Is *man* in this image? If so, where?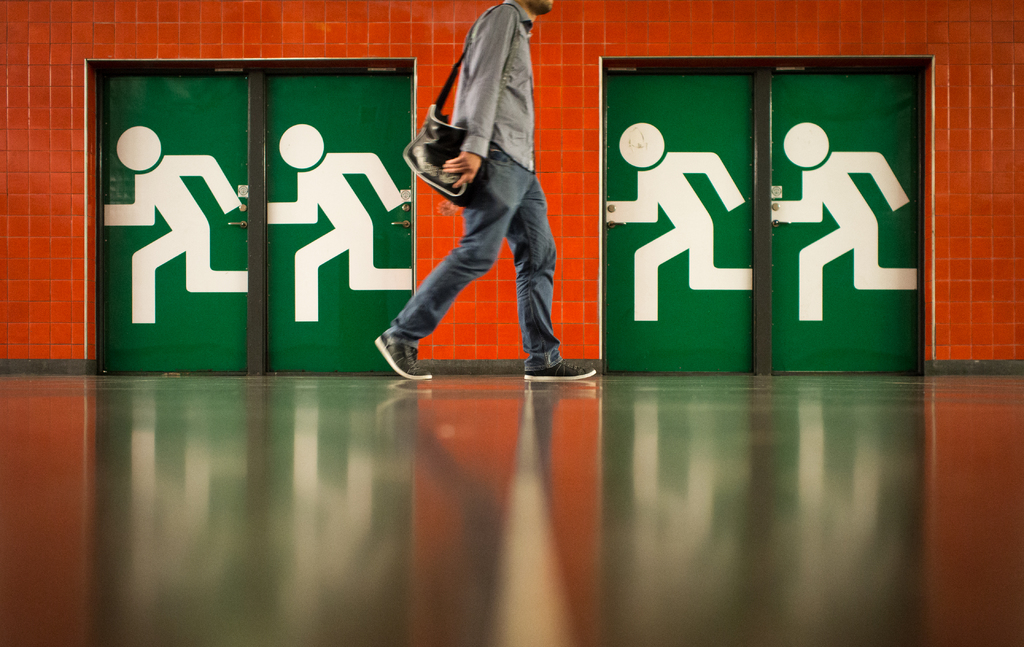
Yes, at [772,124,920,323].
